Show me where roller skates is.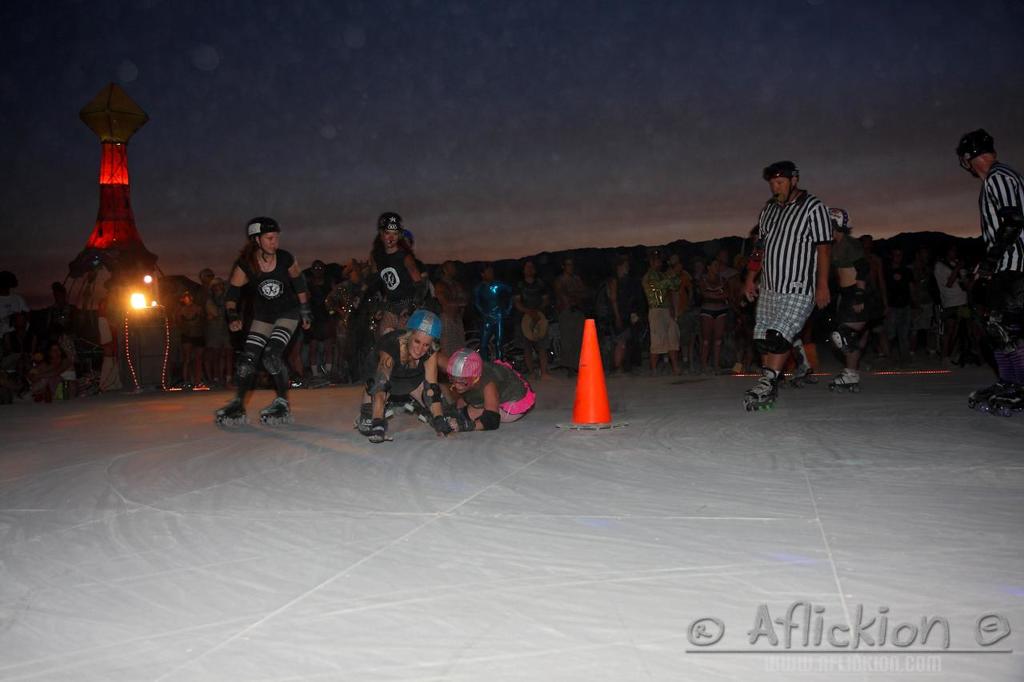
roller skates is at {"x1": 257, "y1": 399, "x2": 296, "y2": 424}.
